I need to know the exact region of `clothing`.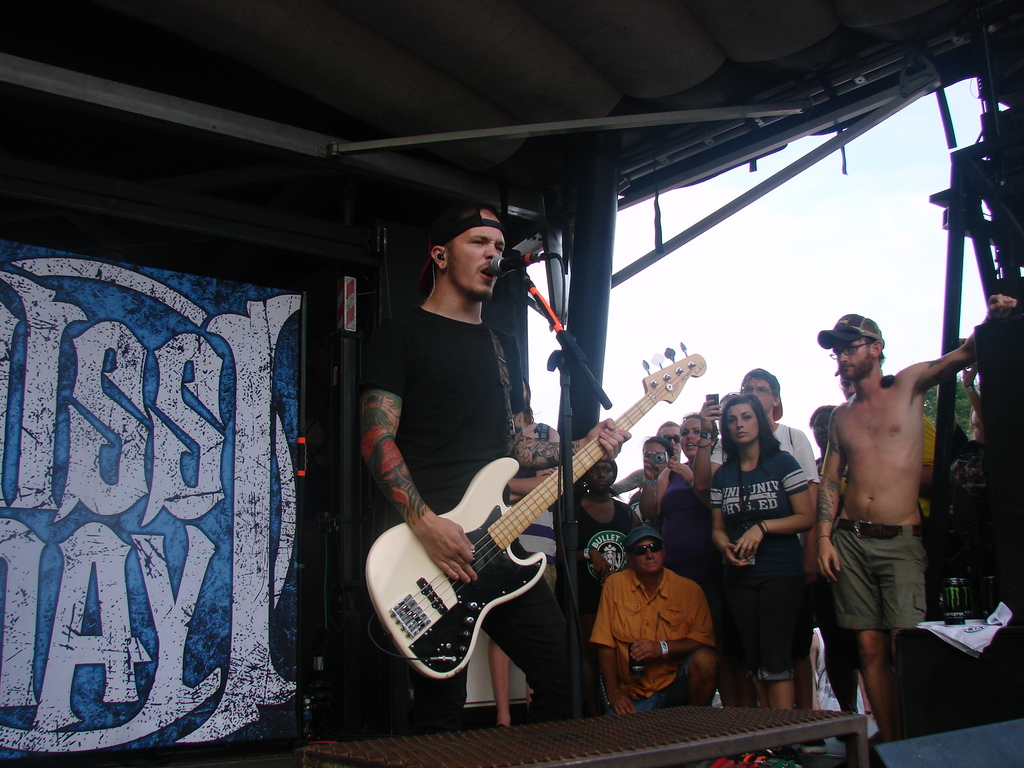
Region: 915,413,940,612.
